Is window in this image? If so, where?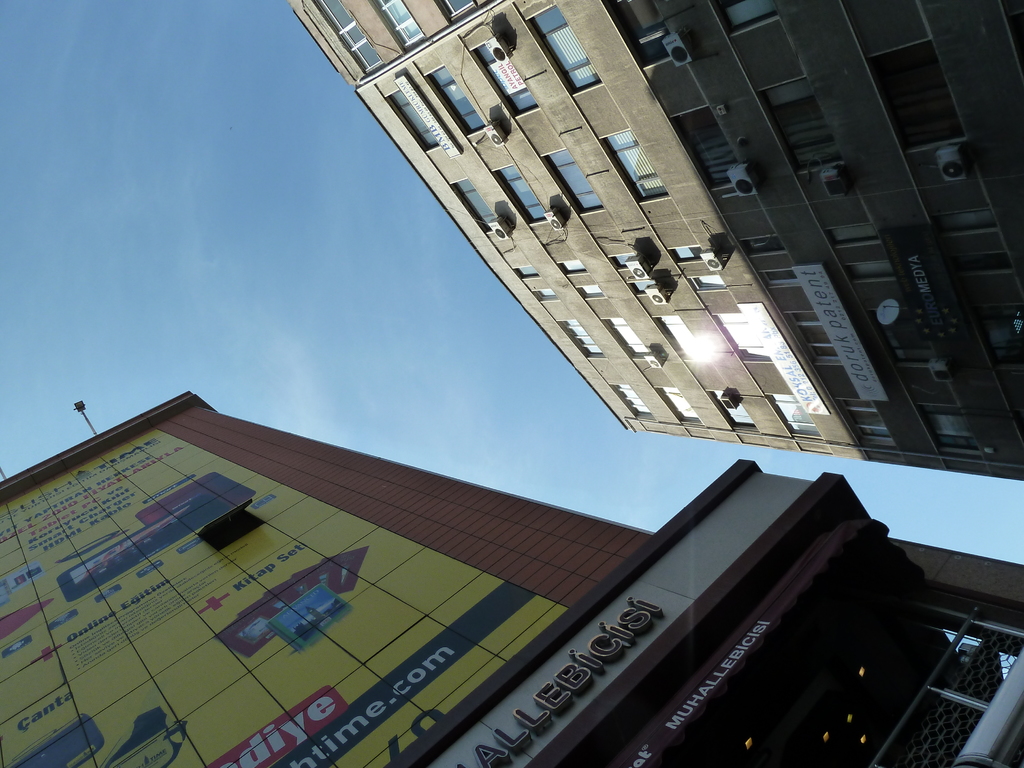
Yes, at (454, 182, 497, 228).
